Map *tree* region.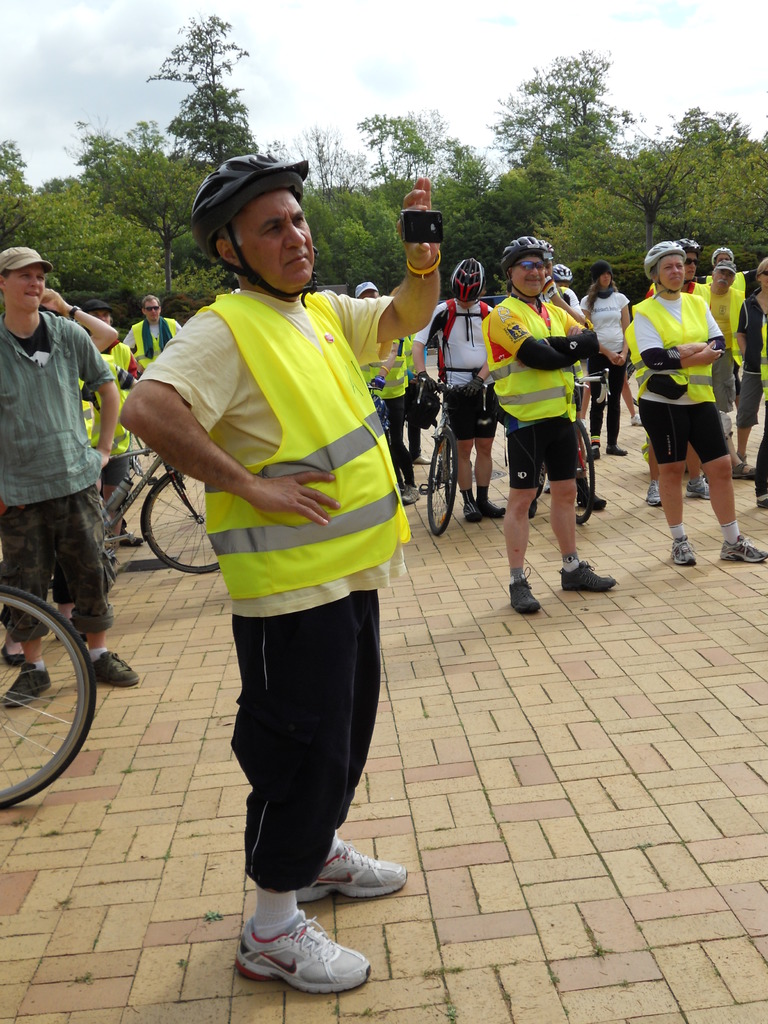
Mapped to [x1=0, y1=137, x2=67, y2=291].
